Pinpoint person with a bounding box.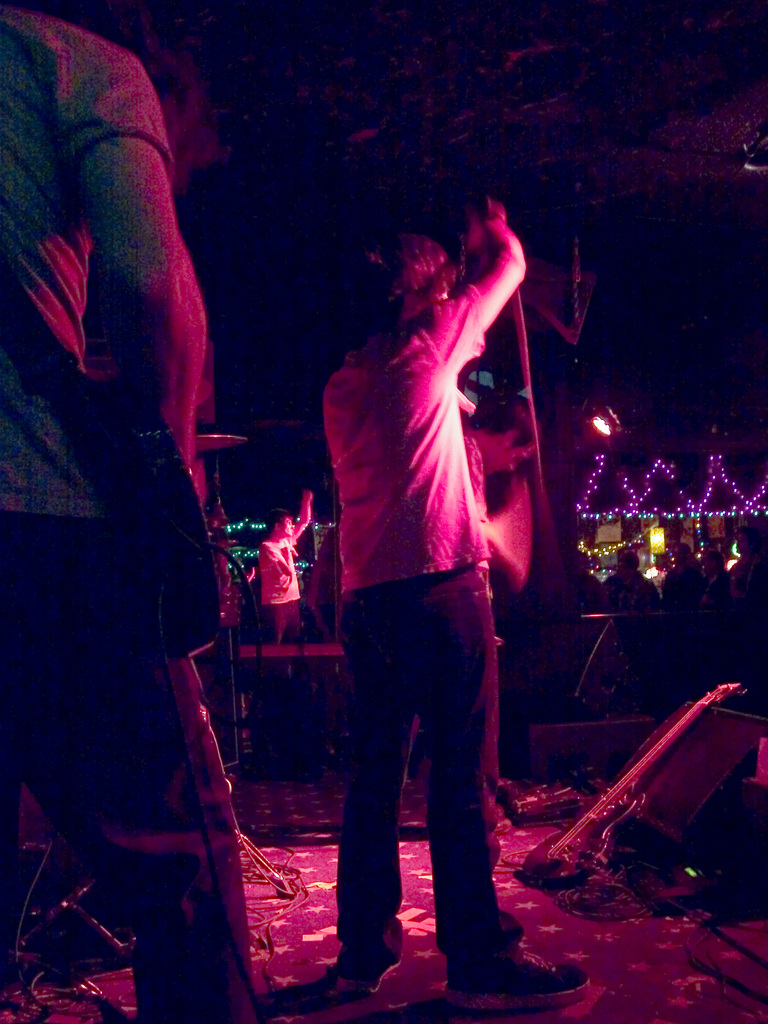
Rect(257, 488, 313, 645).
